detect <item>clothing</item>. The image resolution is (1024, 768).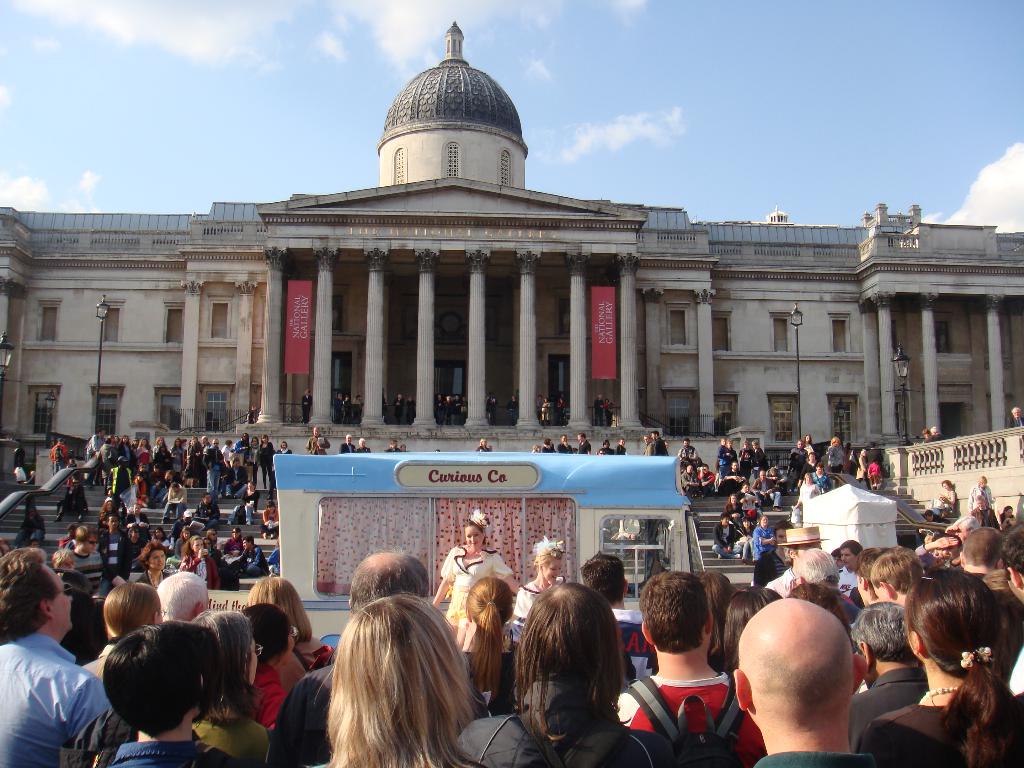
<region>578, 440, 590, 454</region>.
